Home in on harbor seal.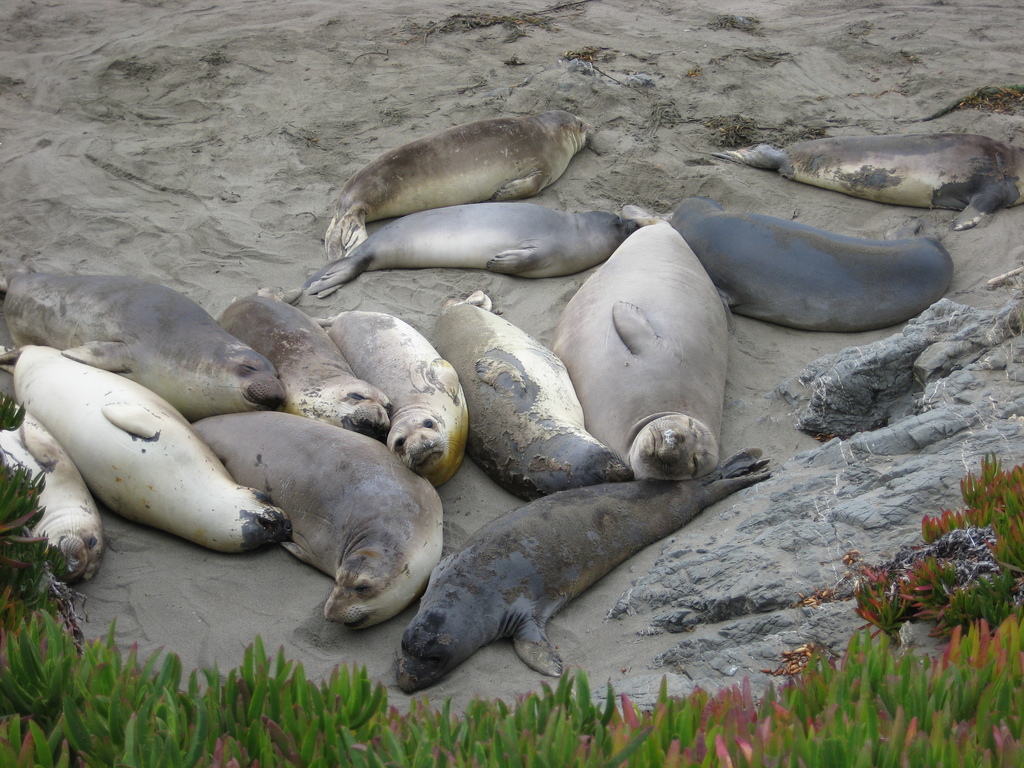
Homed in at [x1=394, y1=471, x2=777, y2=680].
